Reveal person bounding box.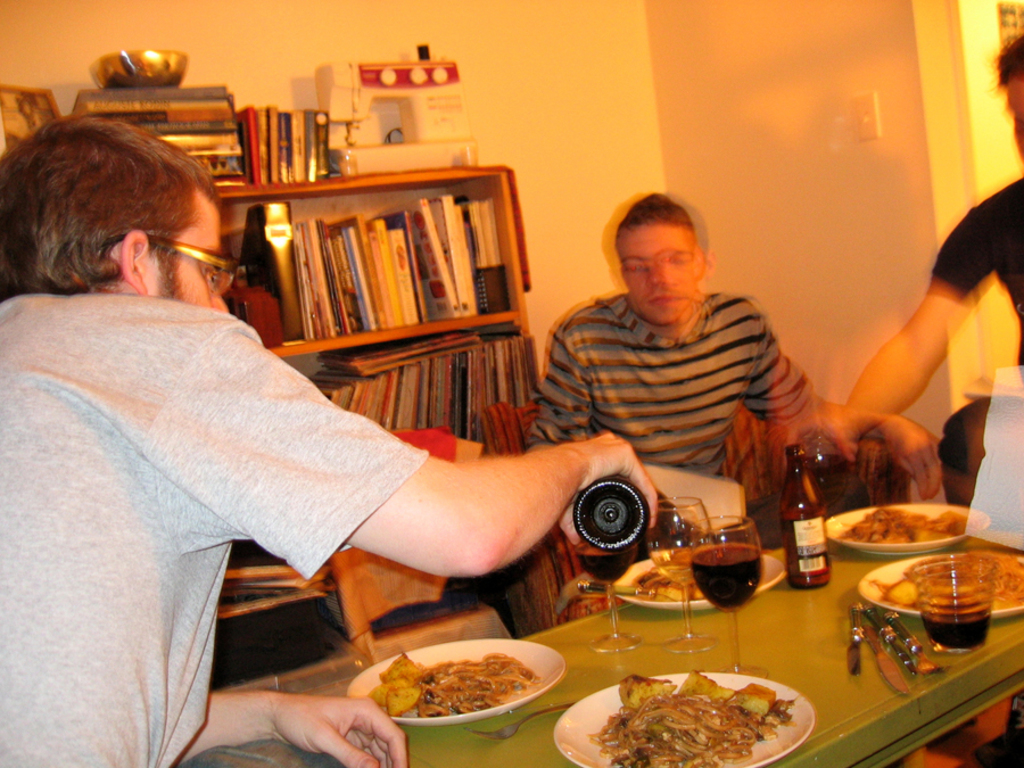
Revealed: rect(536, 197, 850, 513).
